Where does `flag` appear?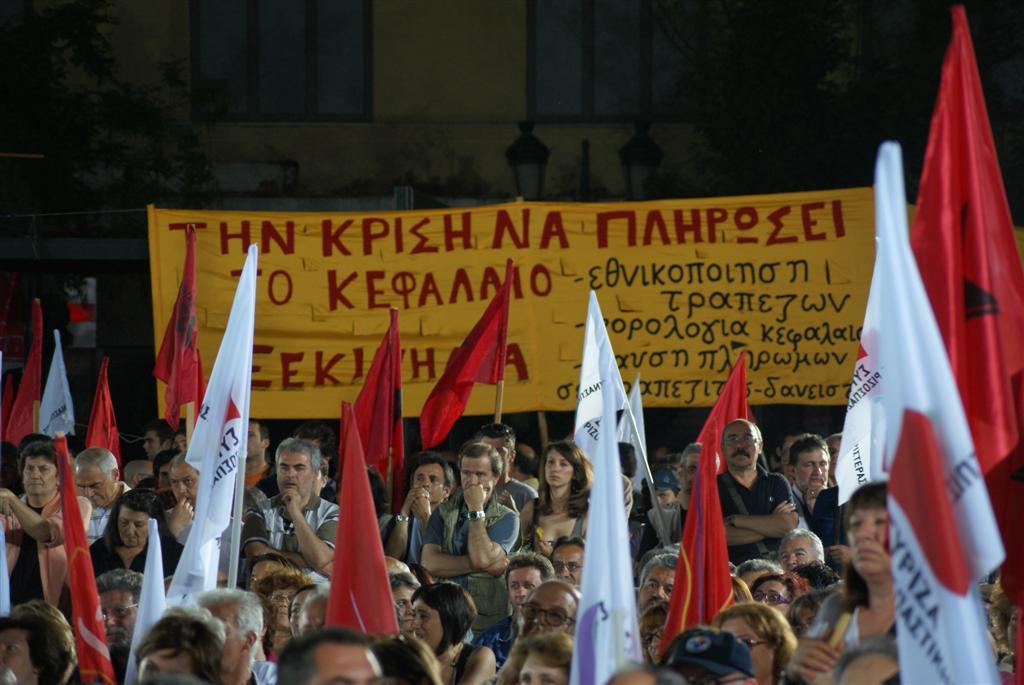
Appears at bbox=(319, 398, 402, 639).
